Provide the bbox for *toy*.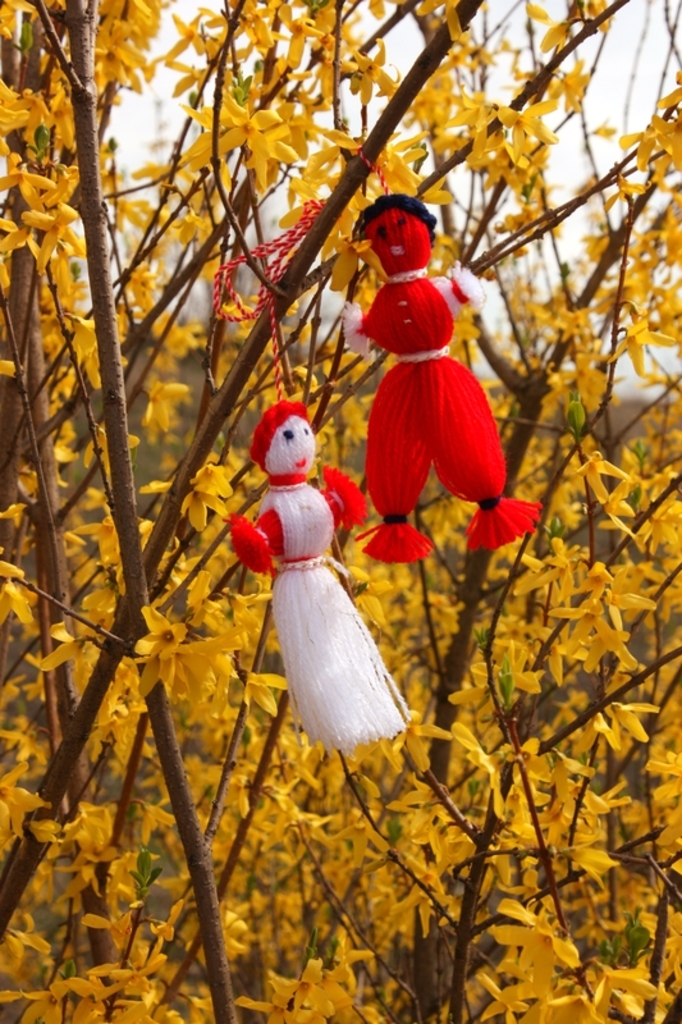
bbox(340, 193, 539, 575).
